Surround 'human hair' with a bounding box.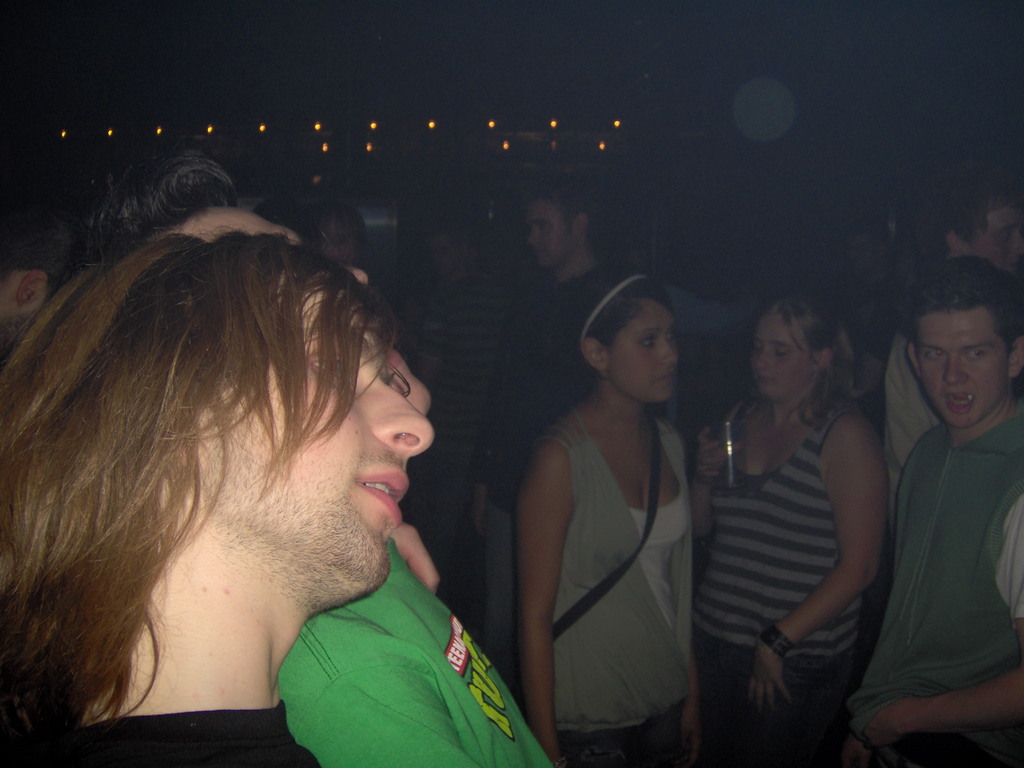
[72,157,242,282].
